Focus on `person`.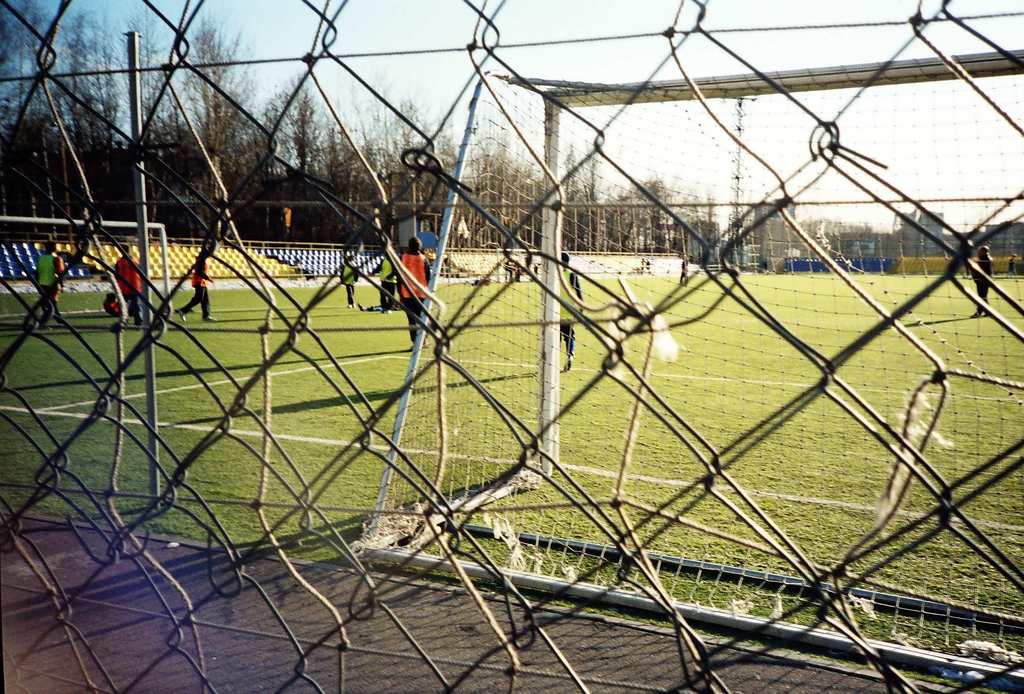
Focused at x1=557, y1=252, x2=584, y2=370.
